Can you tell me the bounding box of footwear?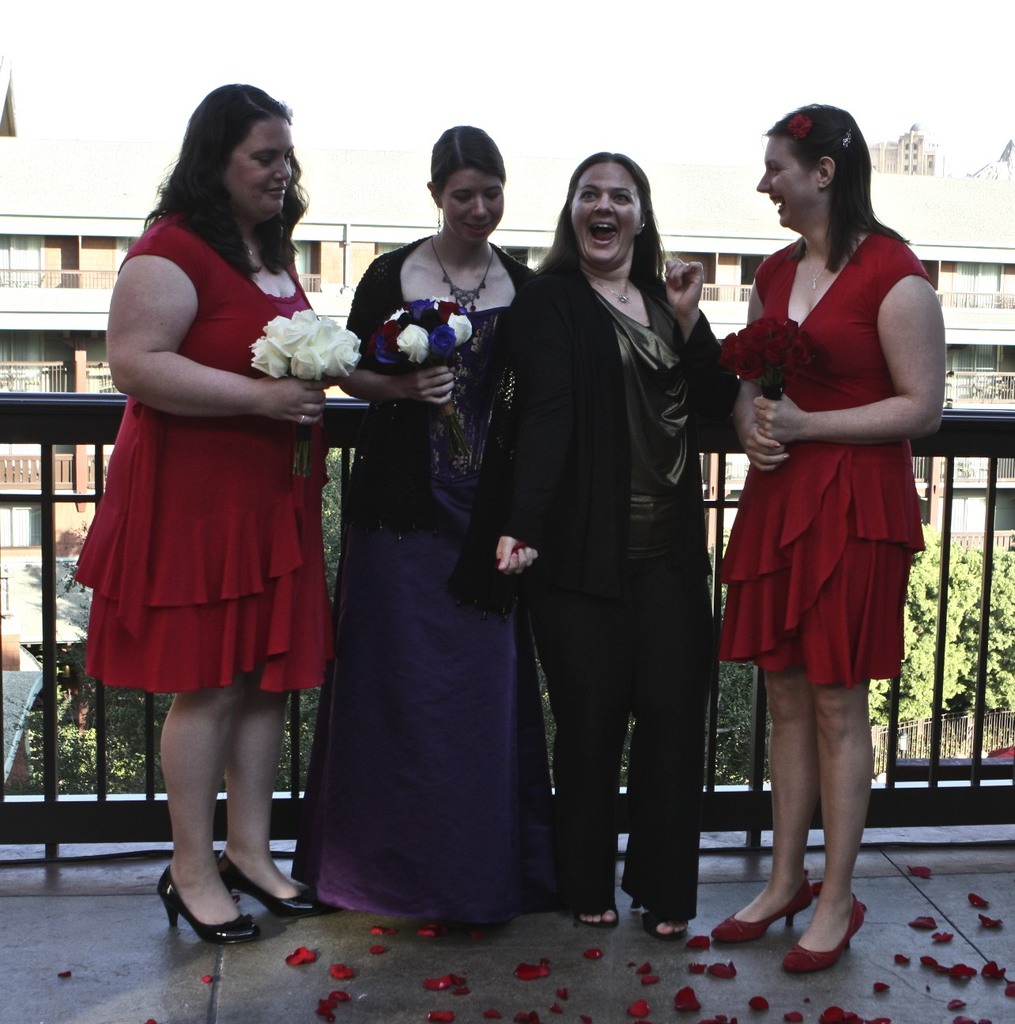
<box>157,874,261,936</box>.
